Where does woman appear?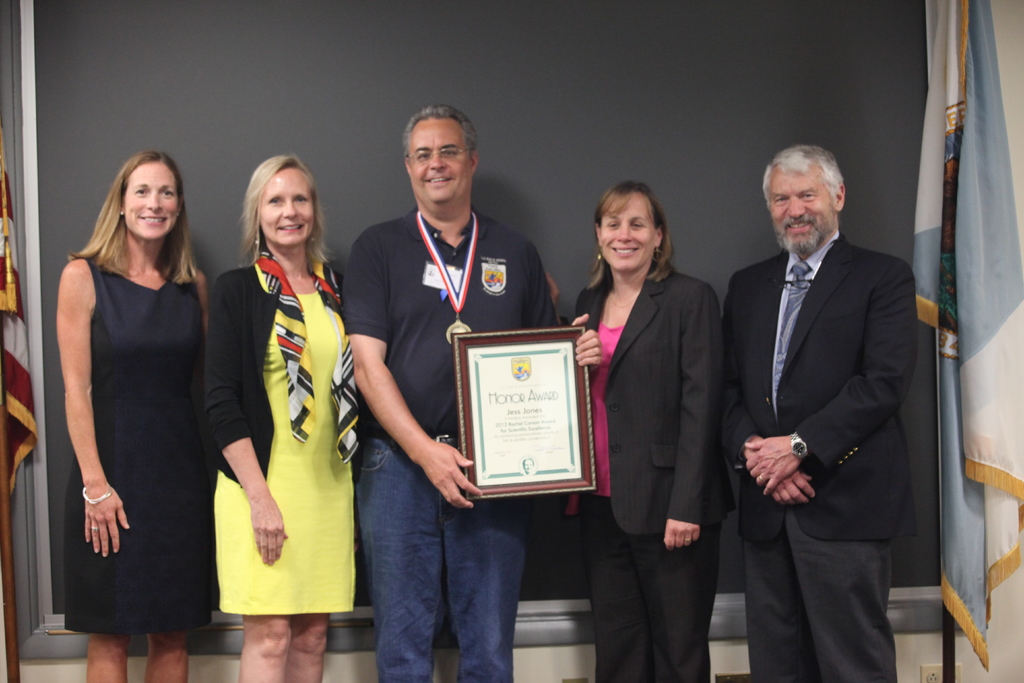
Appears at region(205, 152, 360, 682).
